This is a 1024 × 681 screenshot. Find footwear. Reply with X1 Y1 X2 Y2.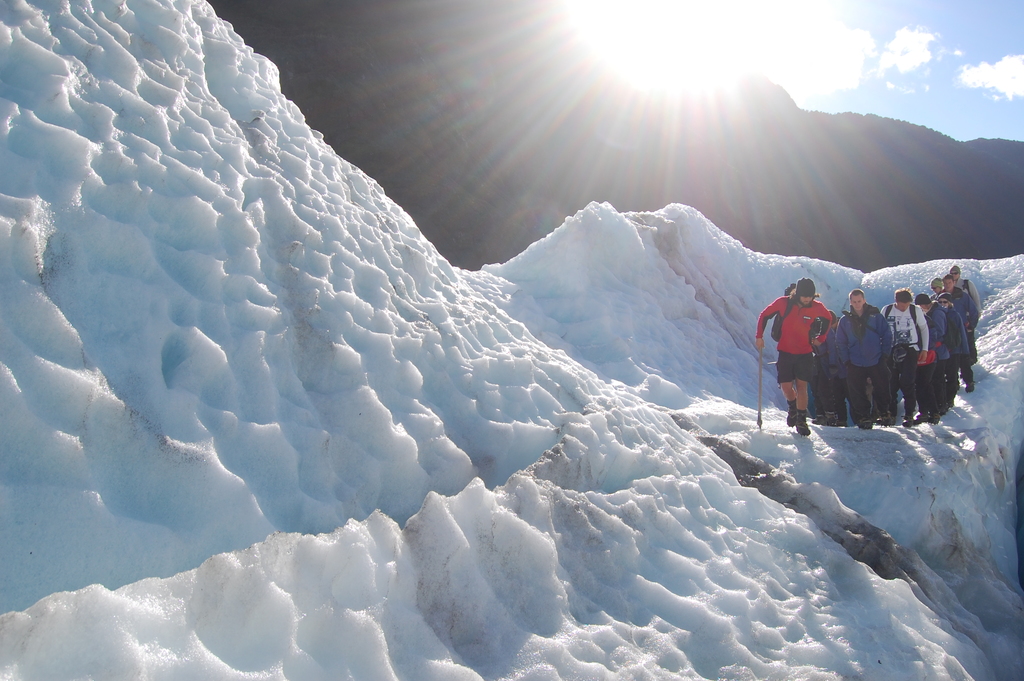
943 400 950 408.
